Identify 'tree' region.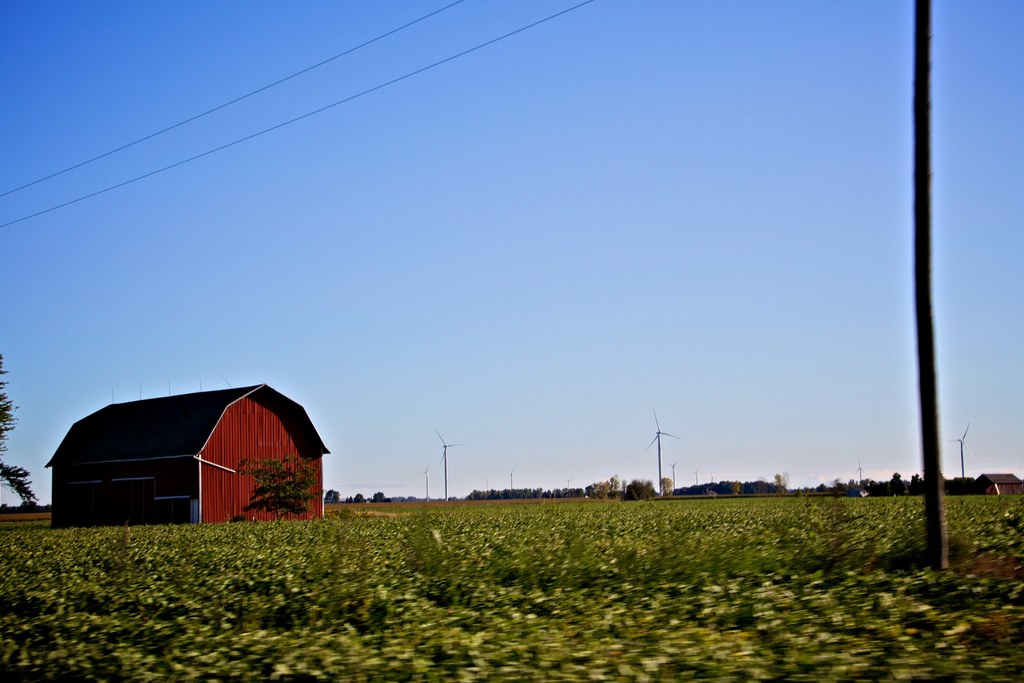
Region: locate(228, 449, 326, 525).
